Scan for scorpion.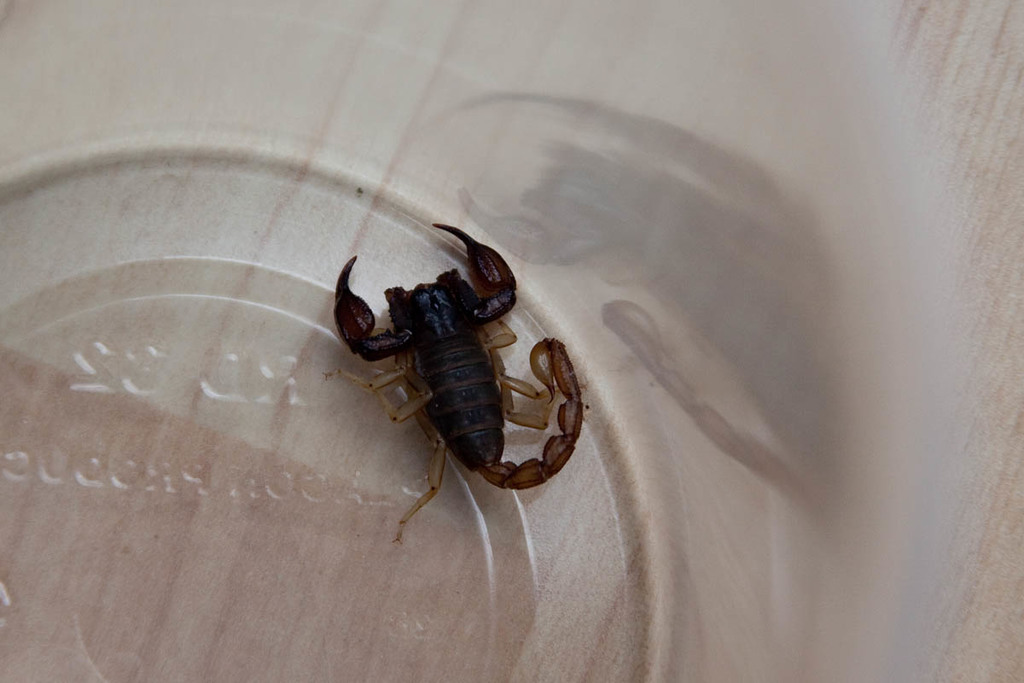
Scan result: detection(323, 219, 595, 541).
